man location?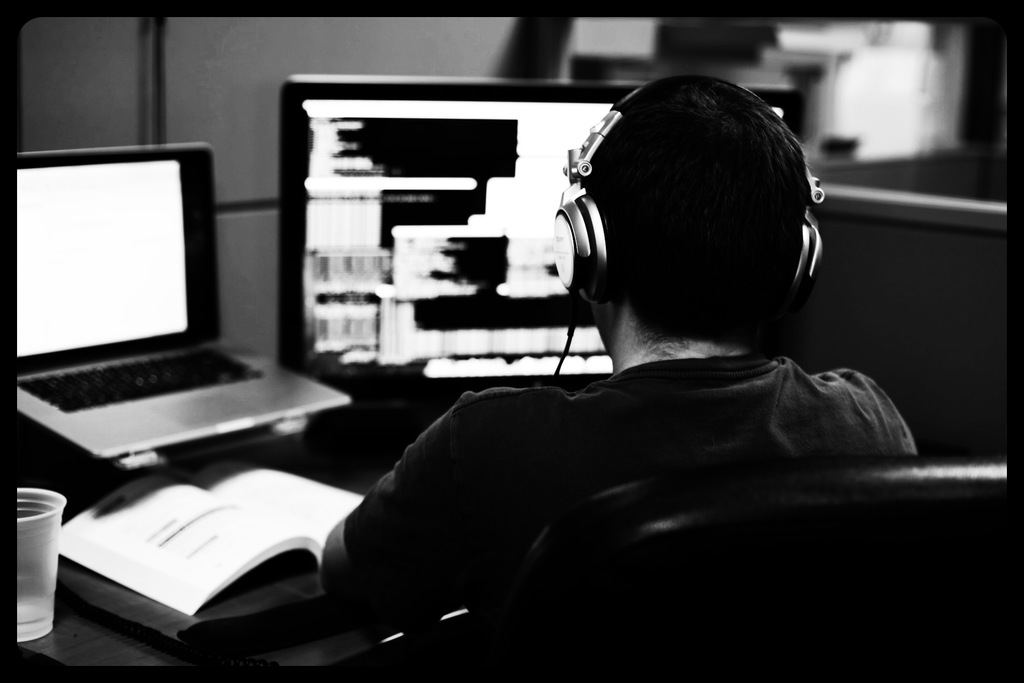
{"left": 320, "top": 80, "right": 904, "bottom": 604}
